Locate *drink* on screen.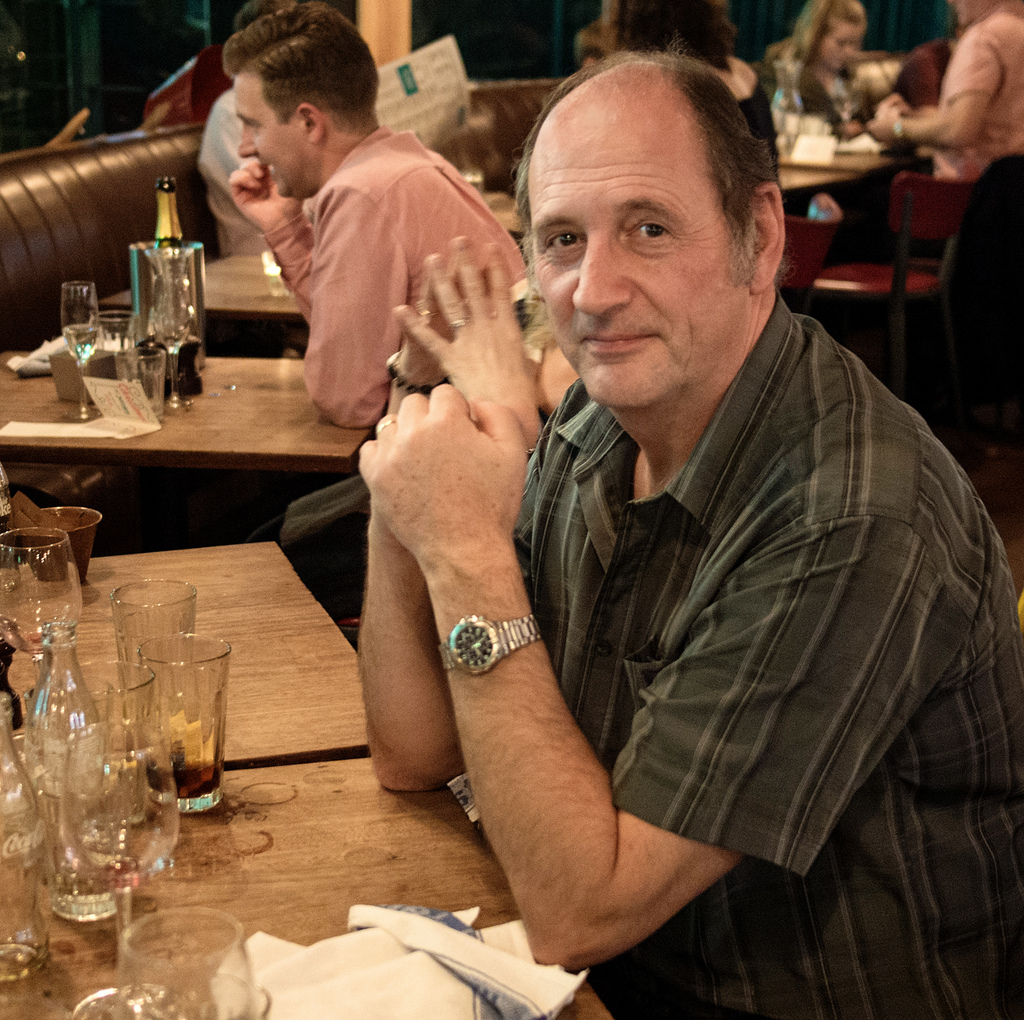
On screen at <region>140, 742, 221, 799</region>.
